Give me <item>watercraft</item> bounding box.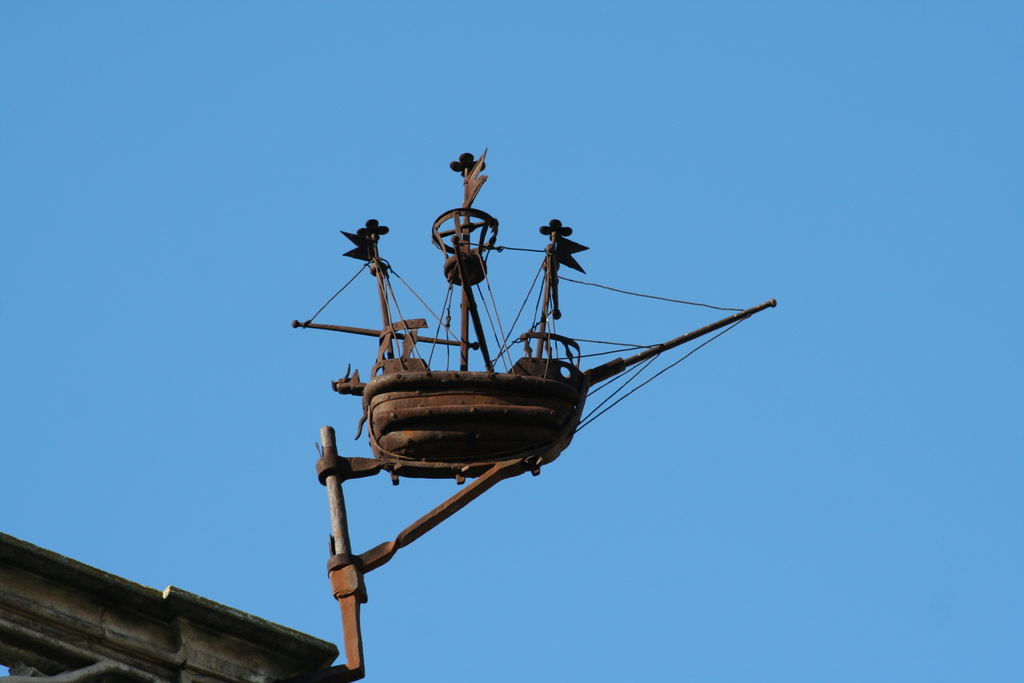
273 169 787 523.
